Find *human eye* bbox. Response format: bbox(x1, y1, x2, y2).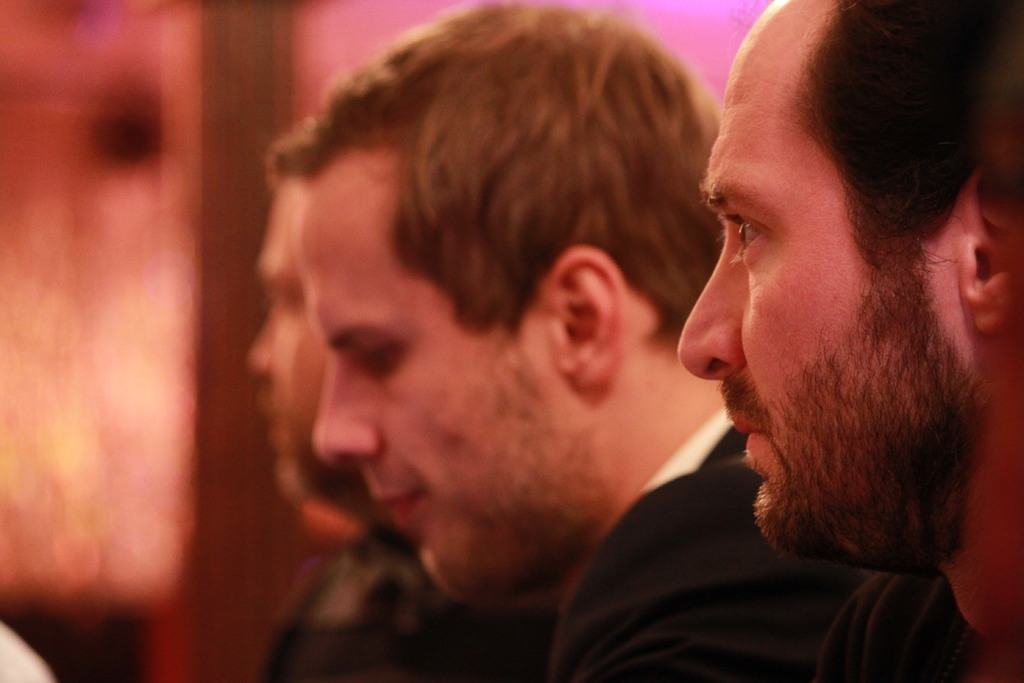
bbox(726, 211, 770, 266).
